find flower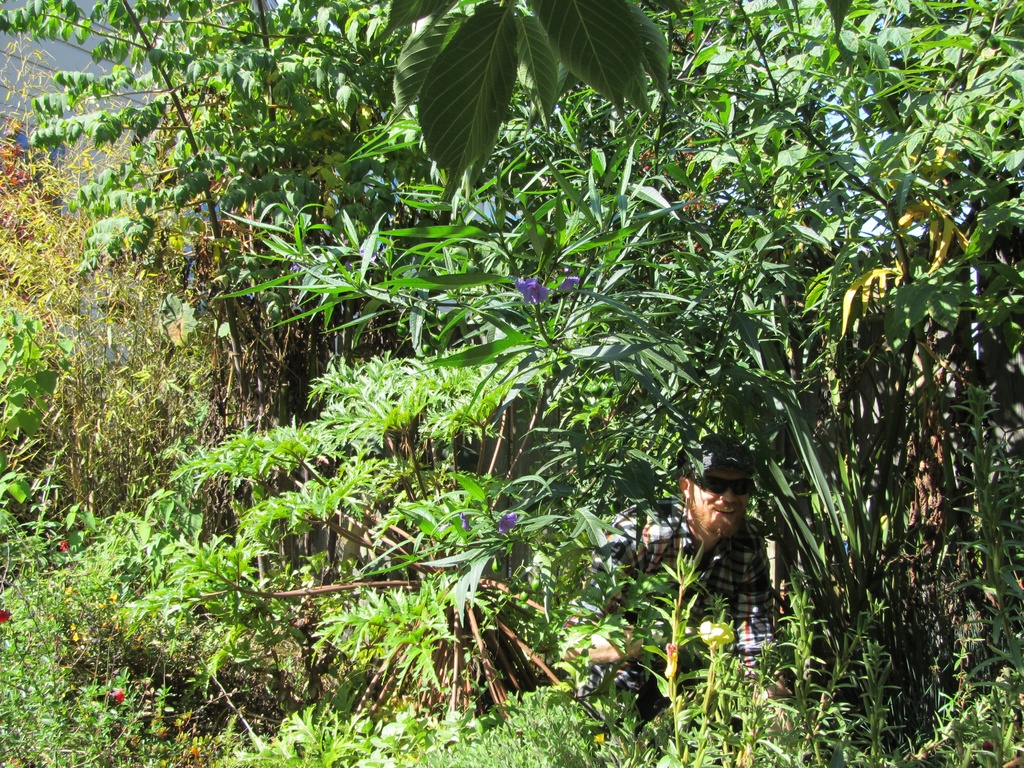
{"left": 557, "top": 276, "right": 578, "bottom": 296}
